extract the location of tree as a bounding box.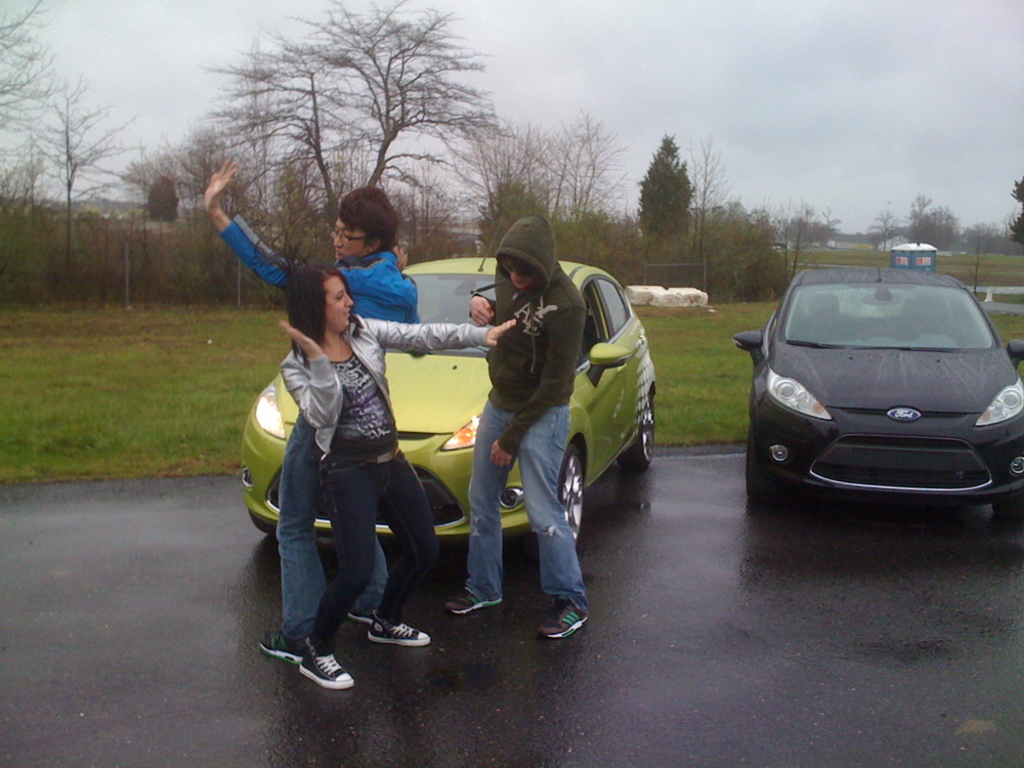
{"left": 40, "top": 76, "right": 127, "bottom": 283}.
